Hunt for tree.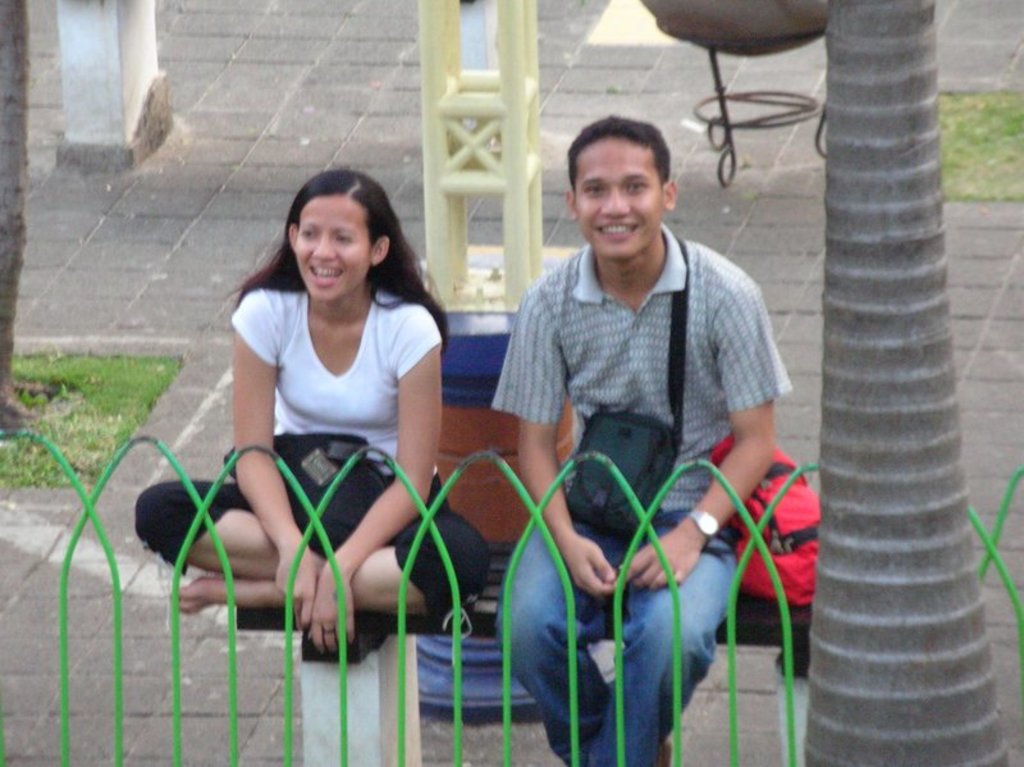
Hunted down at <region>776, 0, 1000, 759</region>.
